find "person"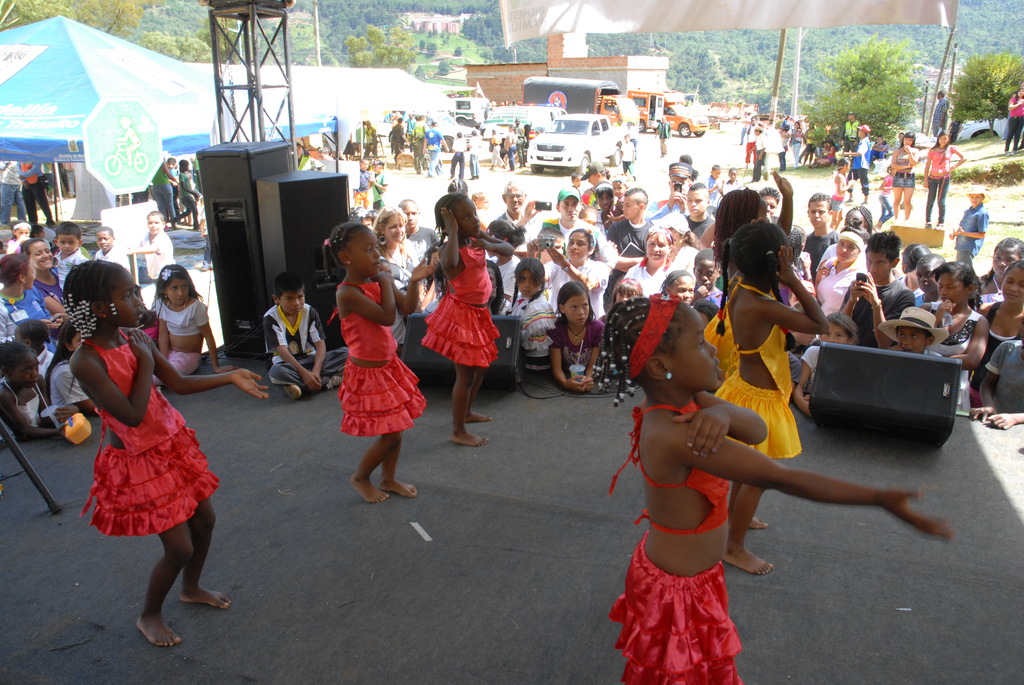
931/91/950/138
